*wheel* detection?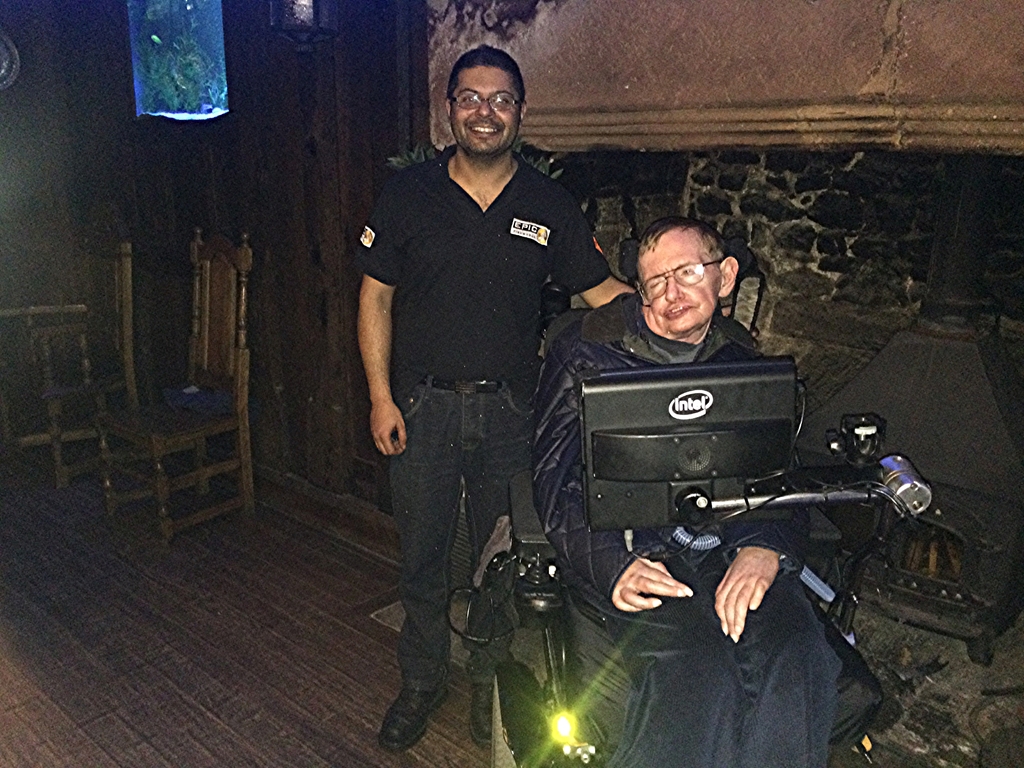
{"left": 490, "top": 675, "right": 516, "bottom": 767}
